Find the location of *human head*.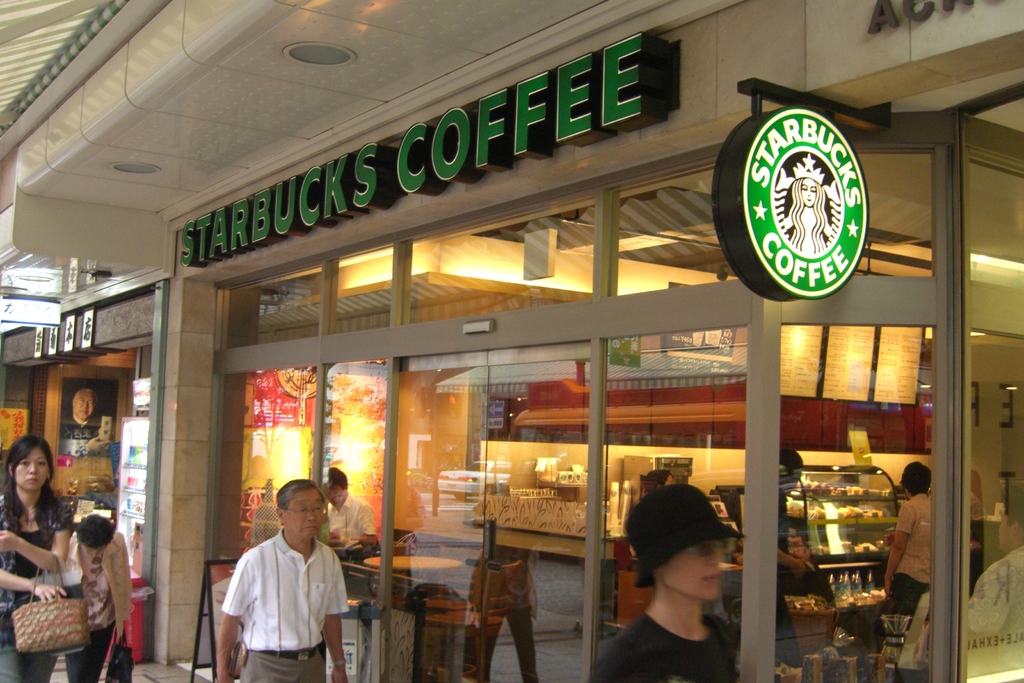
Location: box=[70, 388, 96, 417].
